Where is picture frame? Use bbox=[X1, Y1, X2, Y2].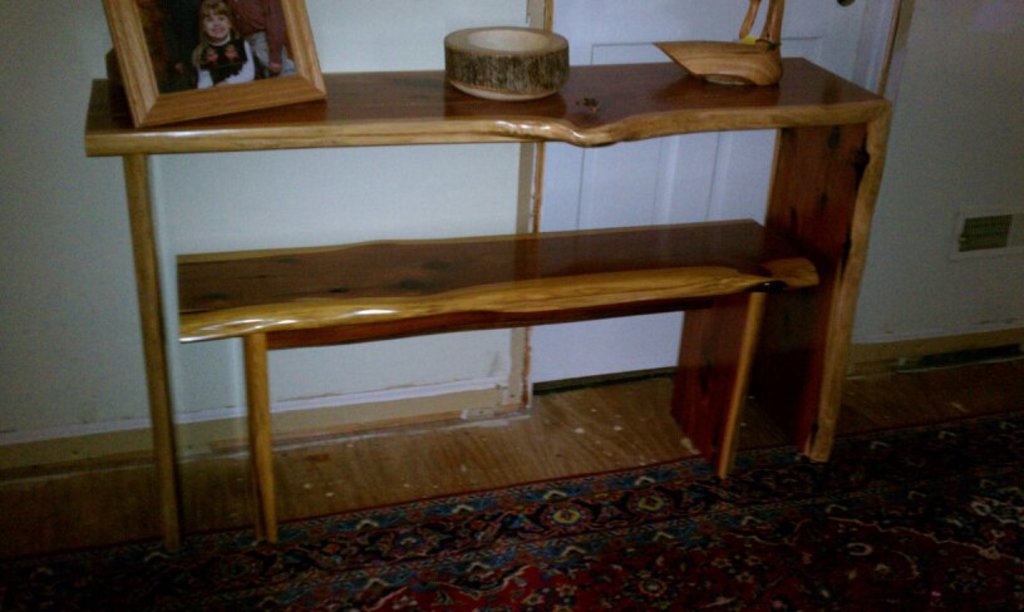
bbox=[129, 0, 302, 105].
